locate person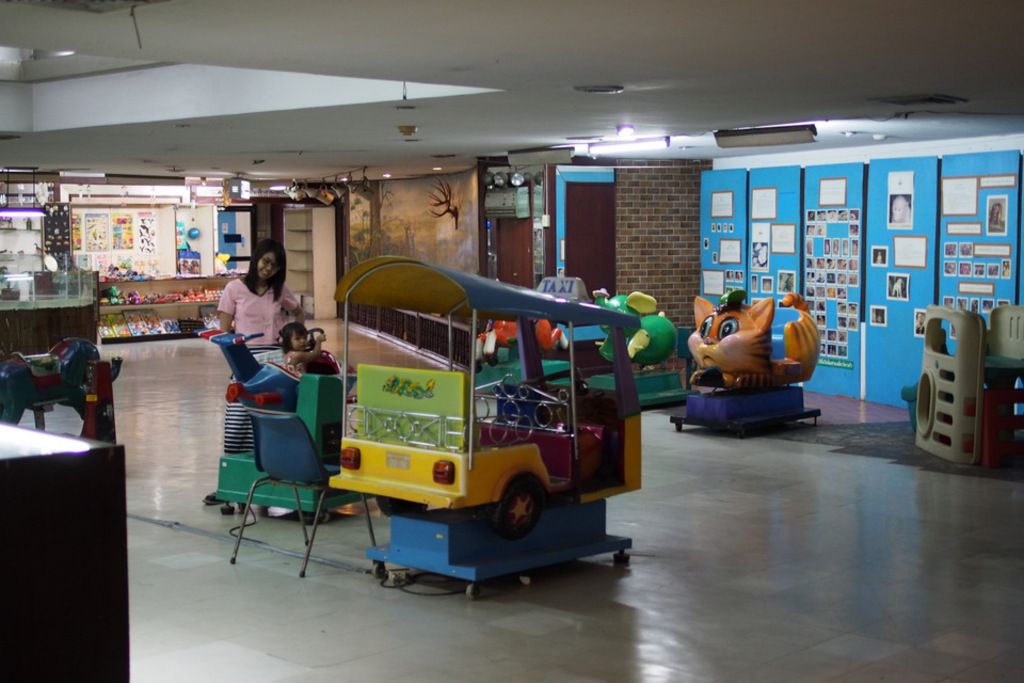
box(203, 236, 308, 502)
